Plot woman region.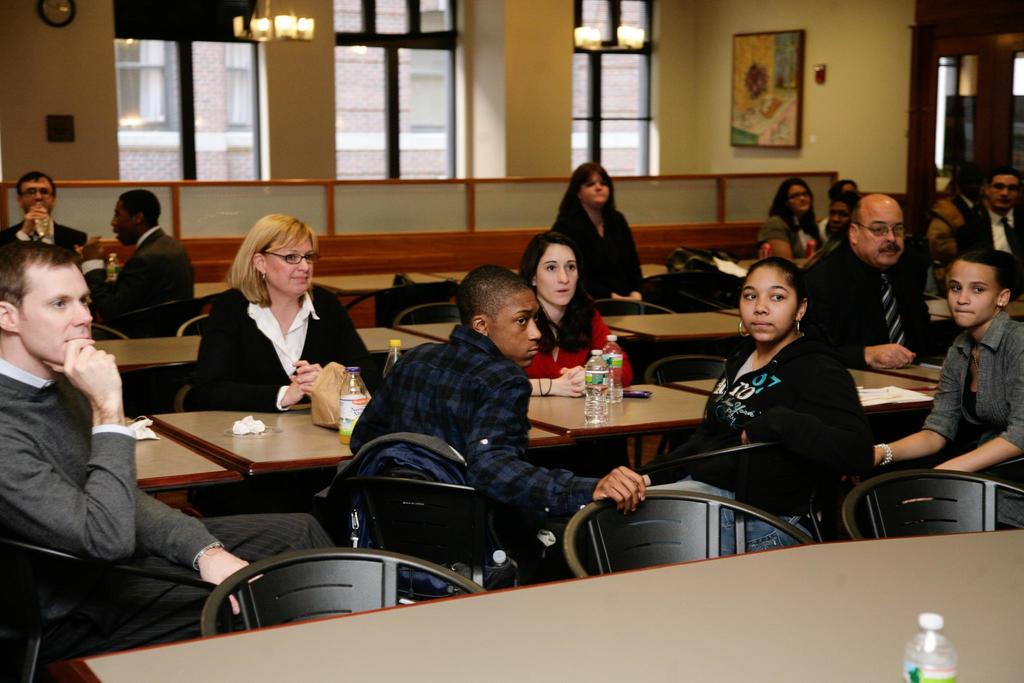
Plotted at 179 218 339 426.
